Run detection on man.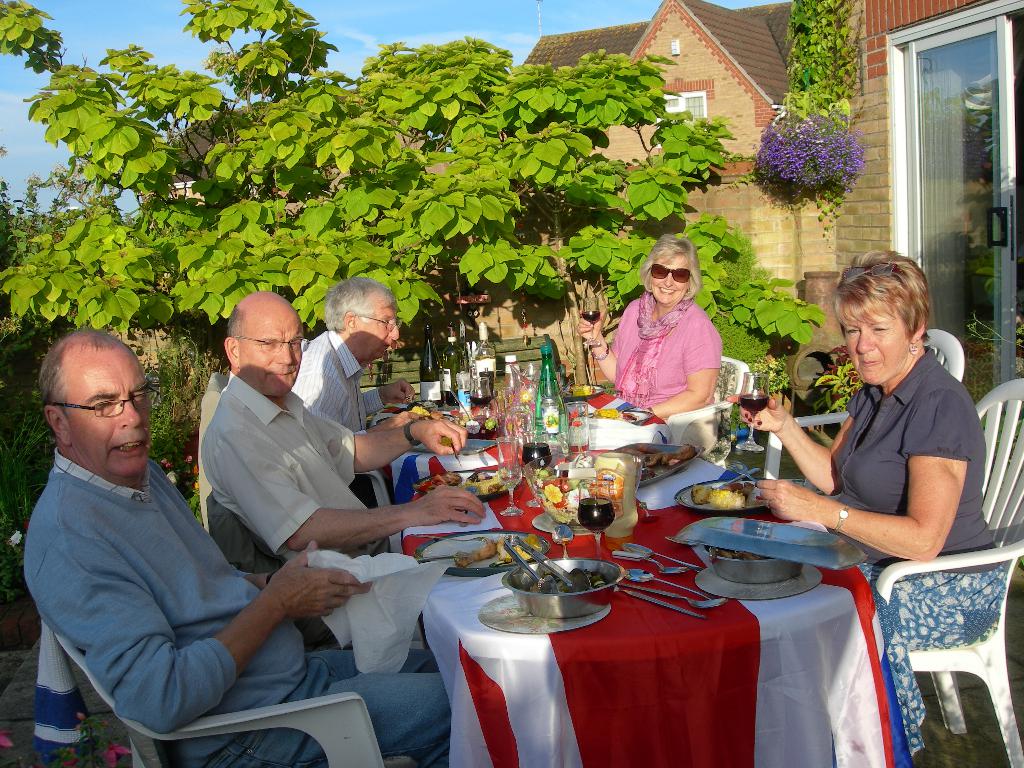
Result: <box>19,328,451,767</box>.
